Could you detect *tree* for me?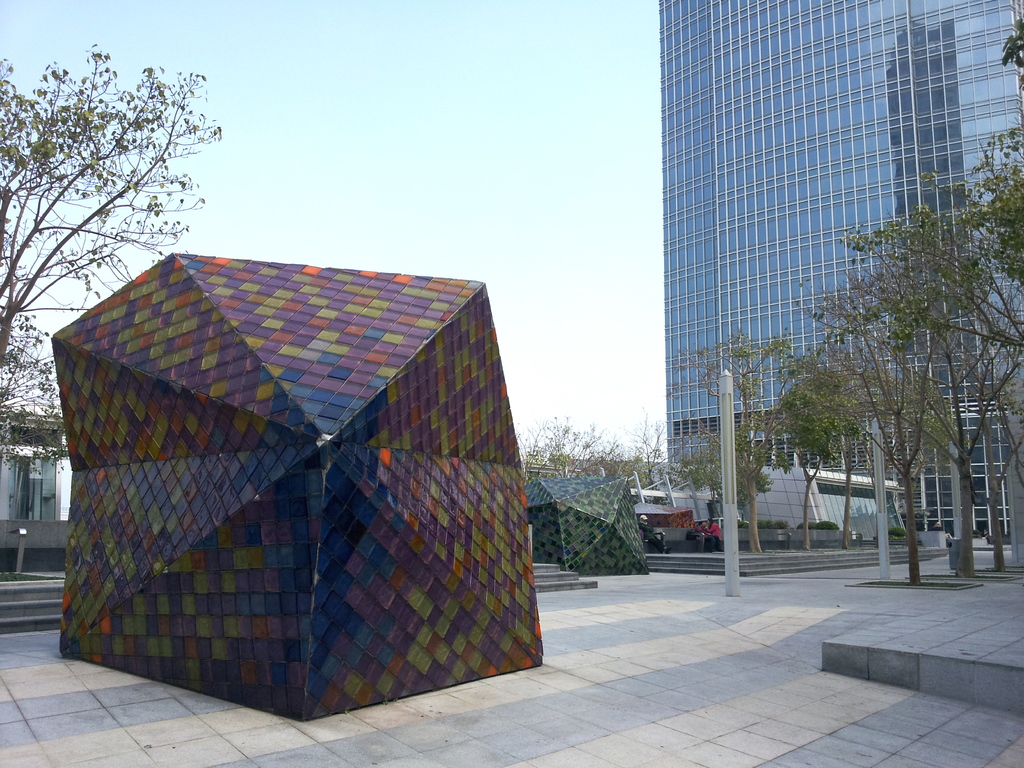
Detection result: box=[778, 344, 879, 552].
